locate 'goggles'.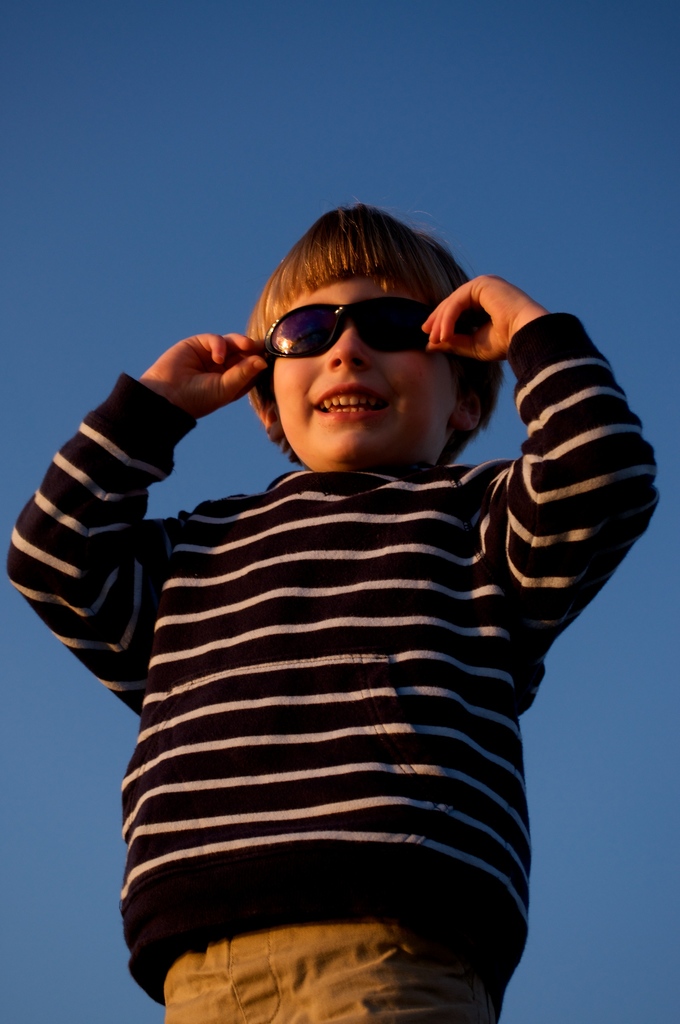
Bounding box: <box>259,294,430,360</box>.
